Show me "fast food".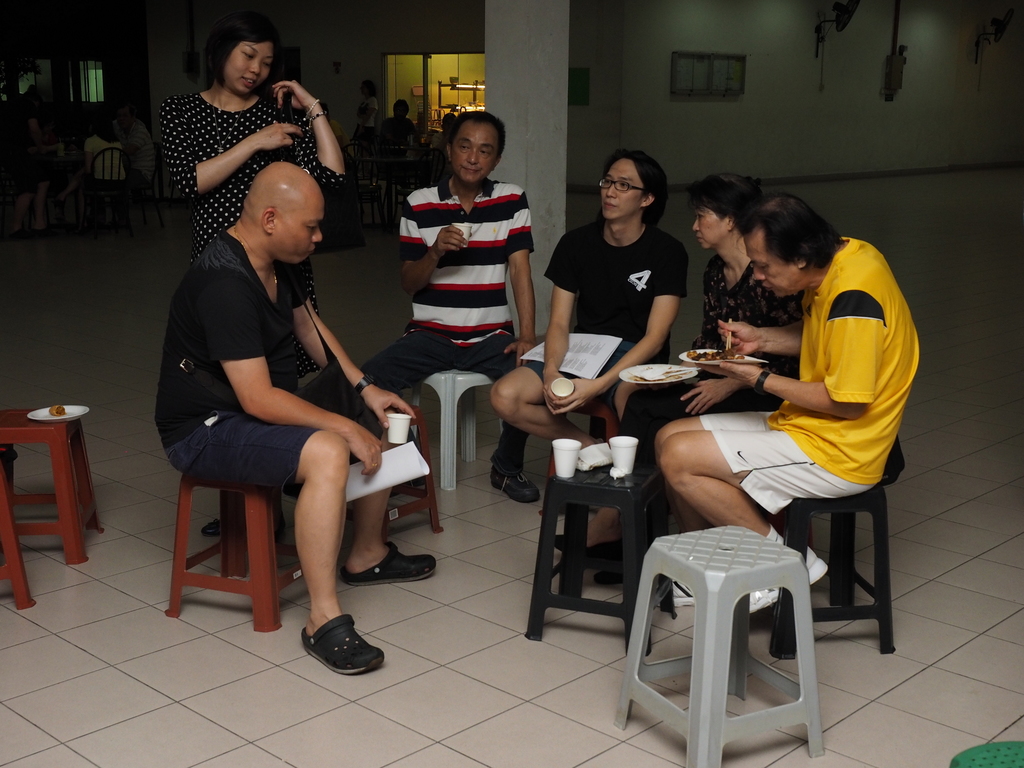
"fast food" is here: (x1=48, y1=404, x2=61, y2=417).
